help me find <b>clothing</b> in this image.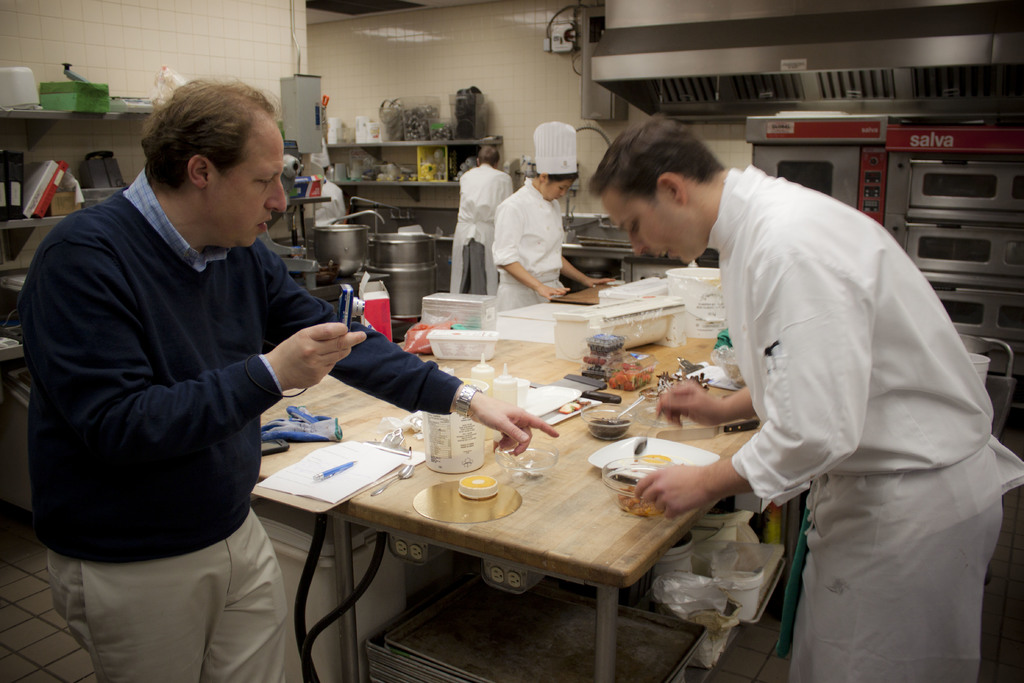
Found it: (19,162,464,682).
